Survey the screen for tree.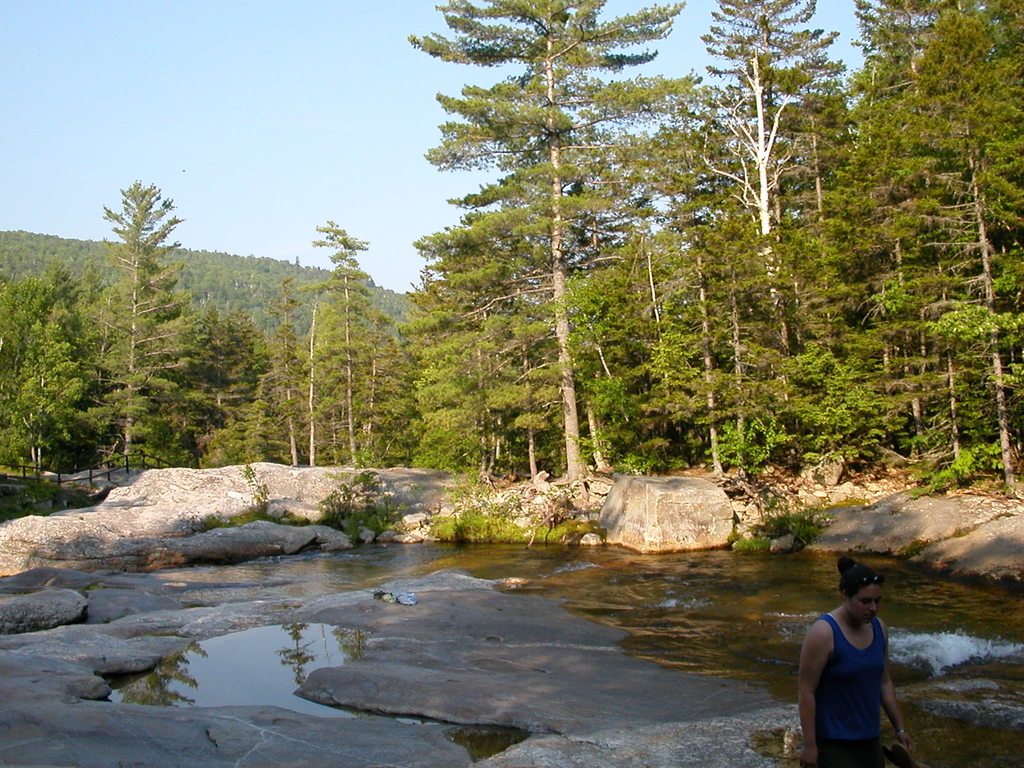
Survey found: 405/21/696/511.
